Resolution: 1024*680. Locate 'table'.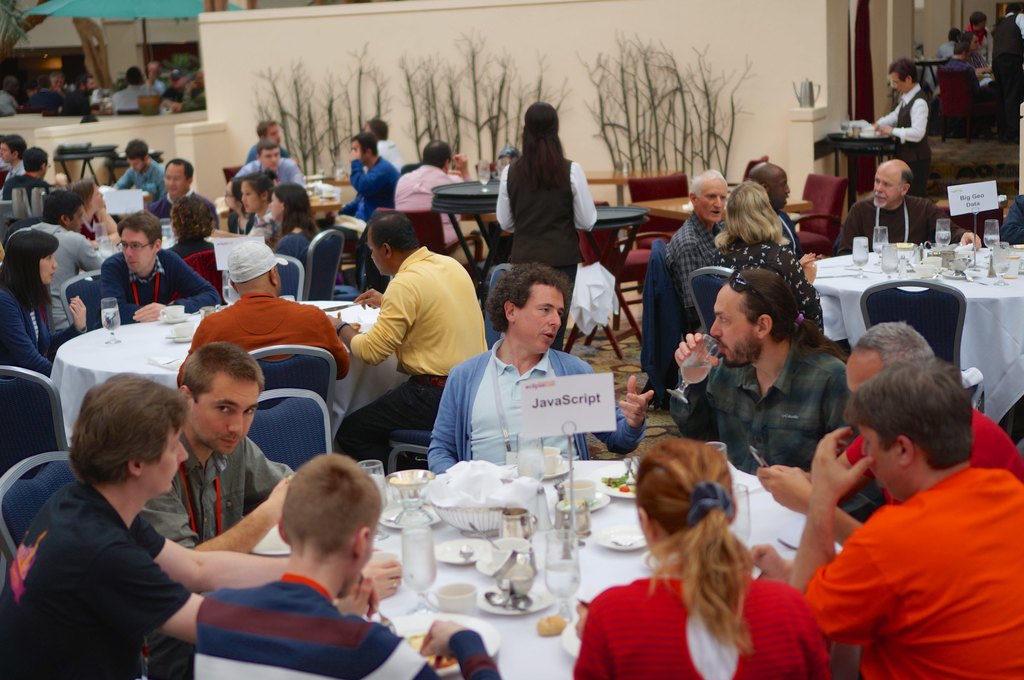
(left=433, top=165, right=504, bottom=286).
